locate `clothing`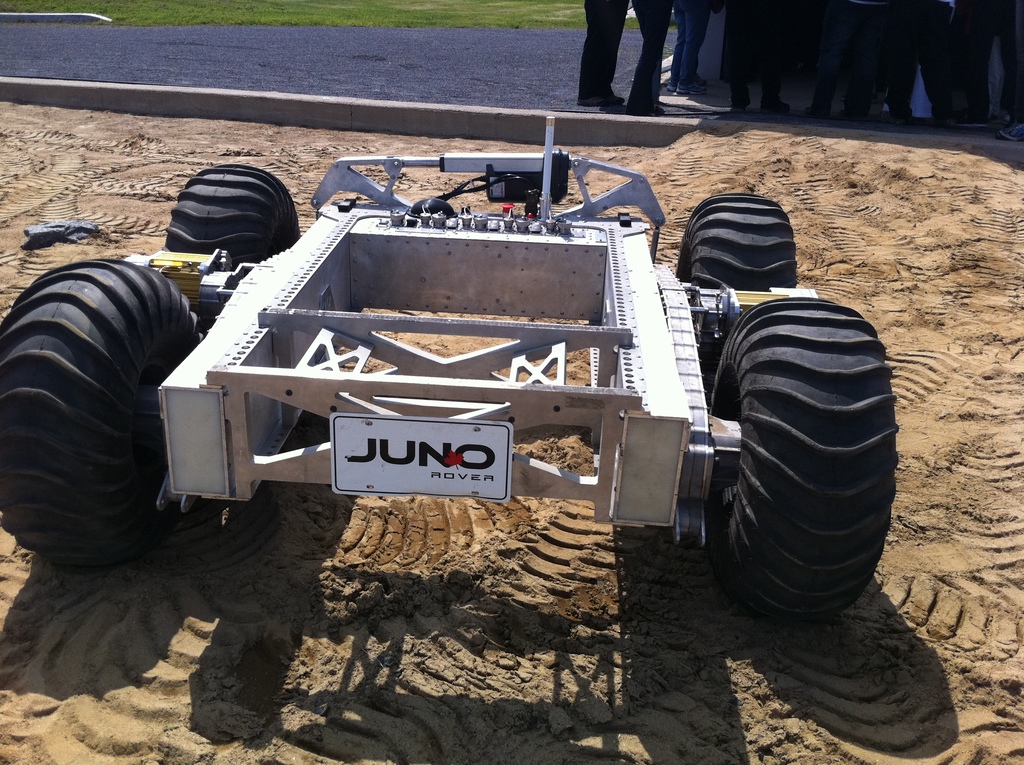
bbox=(877, 2, 953, 104)
